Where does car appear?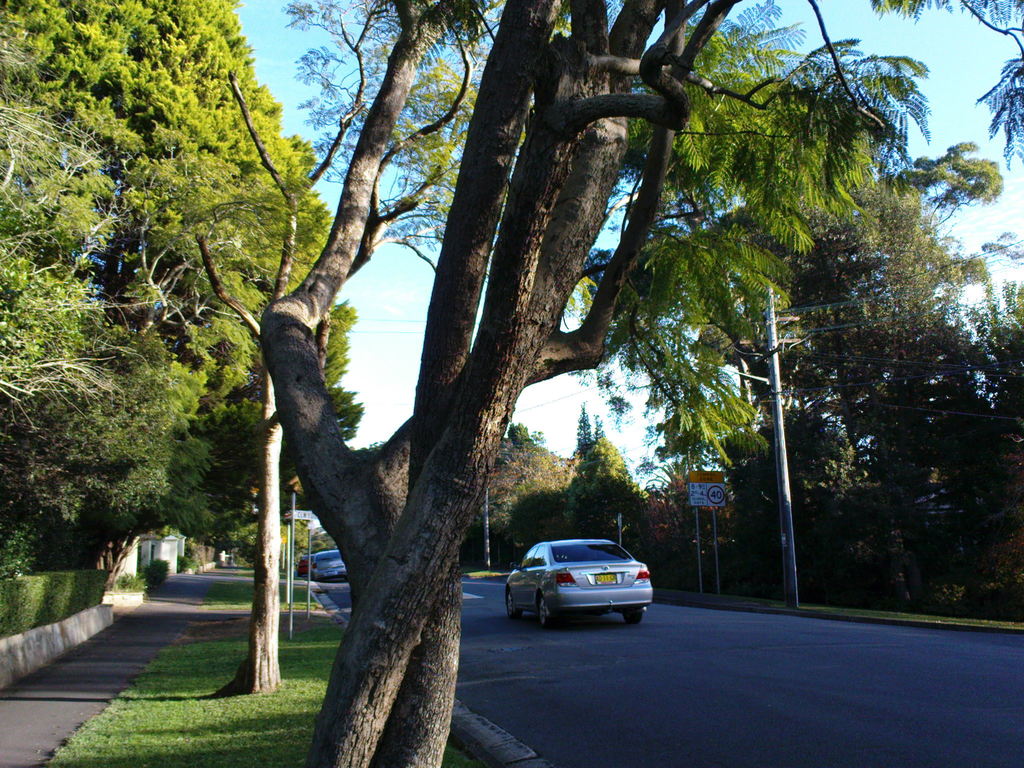
Appears at 311,543,348,590.
